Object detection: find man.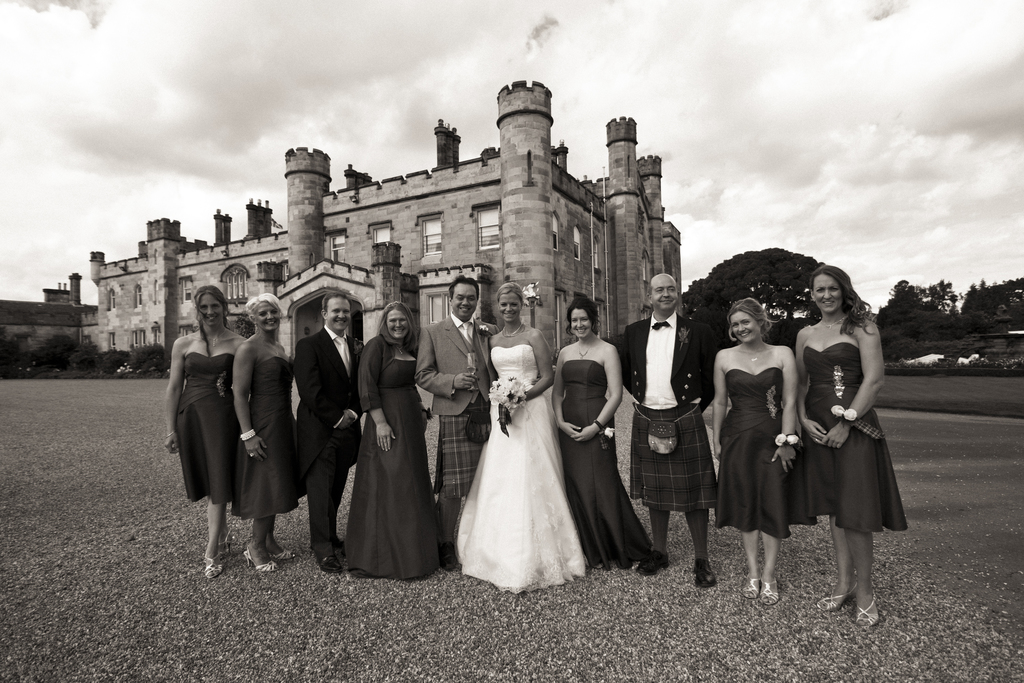
[614,274,726,575].
